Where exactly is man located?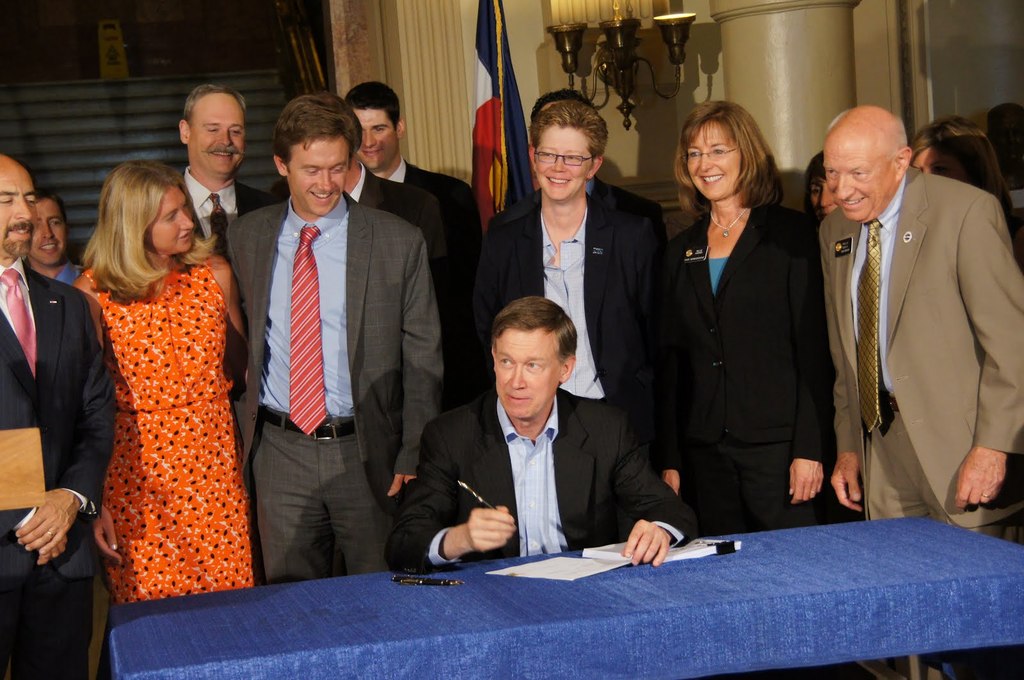
Its bounding box is Rect(223, 87, 445, 582).
